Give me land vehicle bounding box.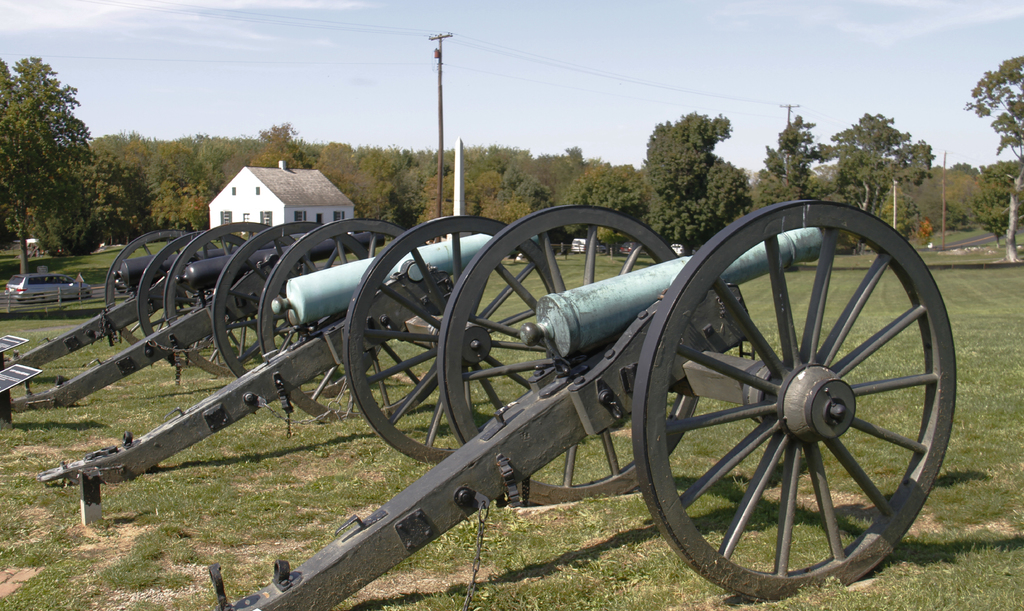
select_region(569, 237, 588, 252).
